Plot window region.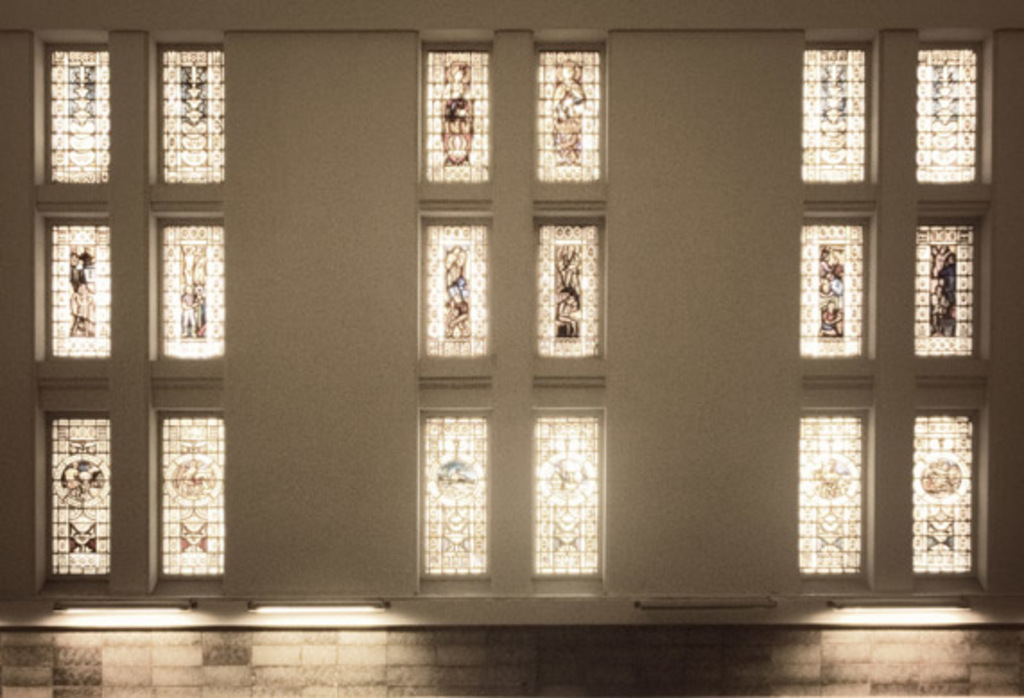
Plotted at 154, 411, 224, 581.
